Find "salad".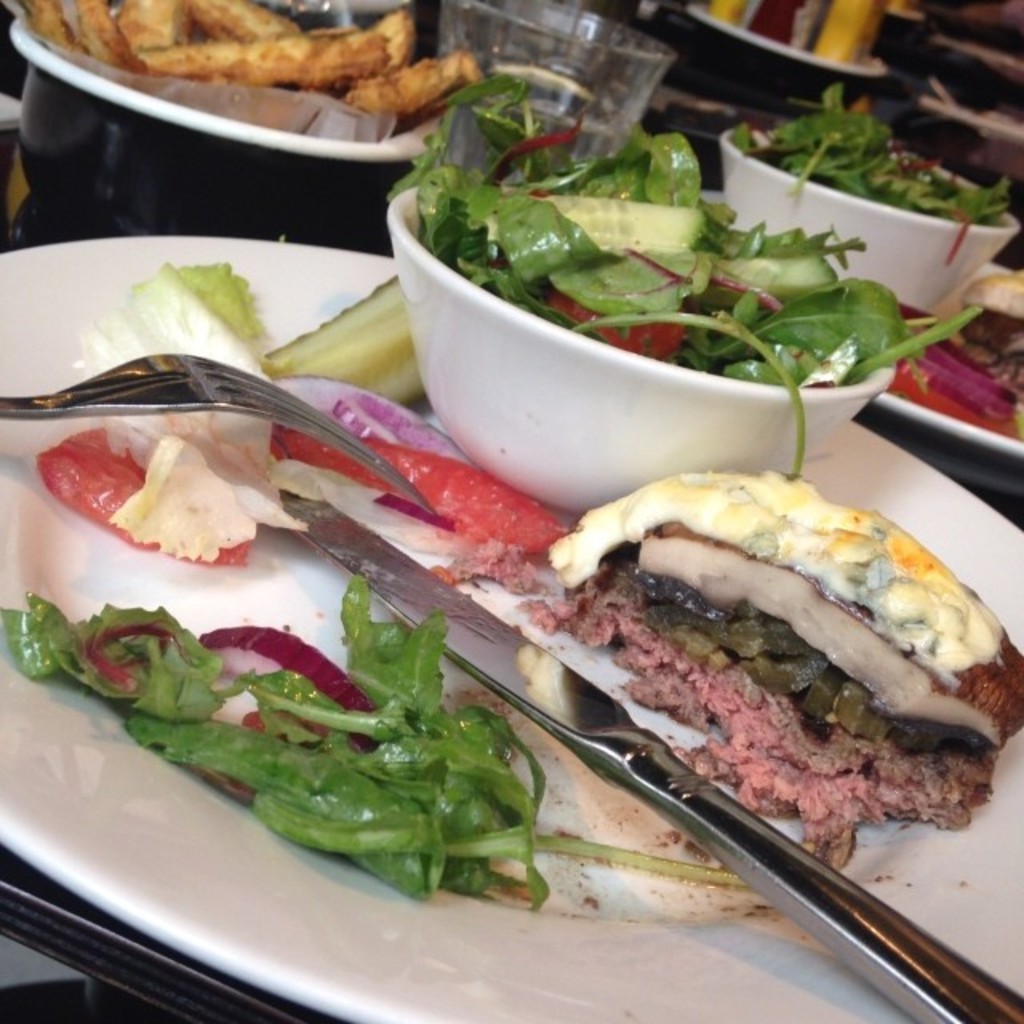
{"x1": 712, "y1": 77, "x2": 1022, "y2": 267}.
